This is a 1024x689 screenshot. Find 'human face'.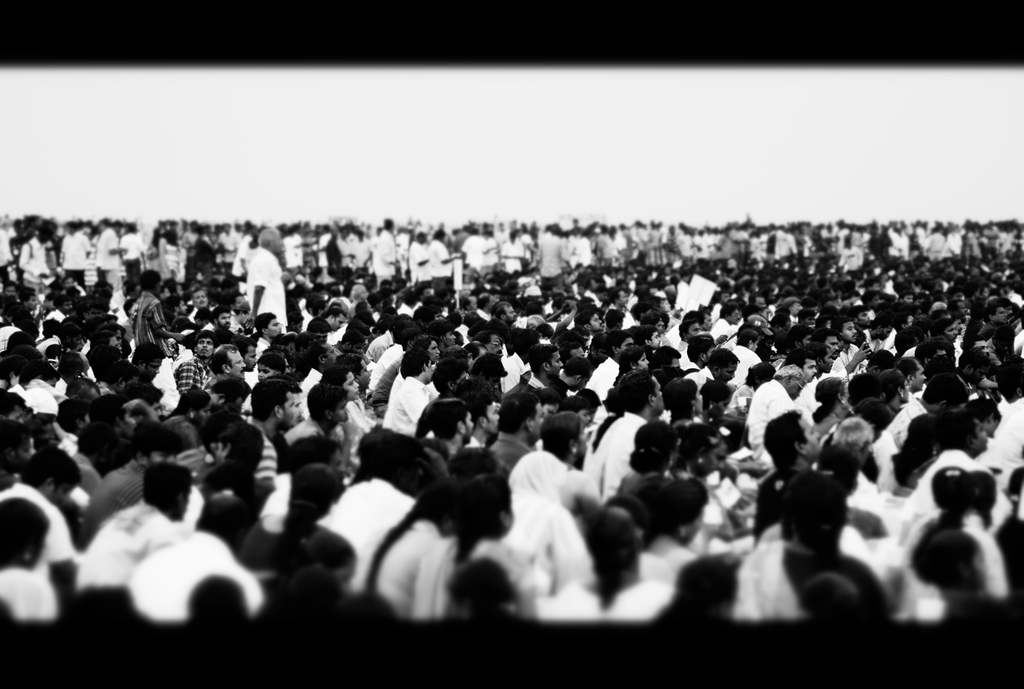
Bounding box: box(723, 364, 737, 380).
